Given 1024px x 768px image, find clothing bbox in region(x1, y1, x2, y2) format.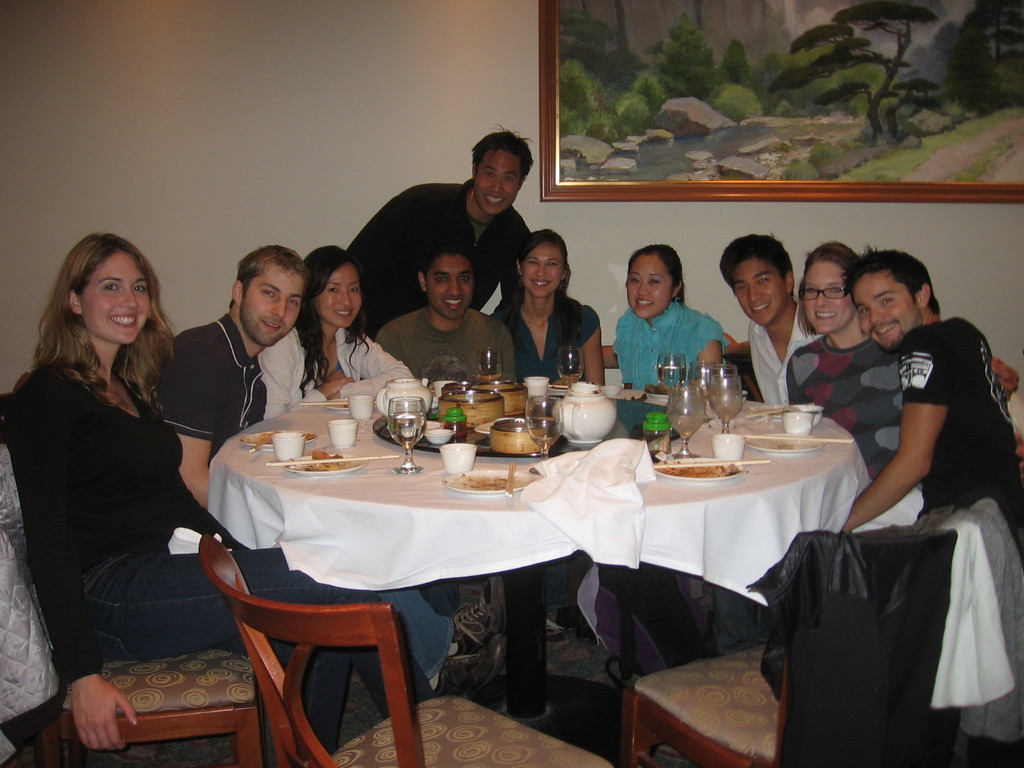
region(488, 294, 602, 384).
